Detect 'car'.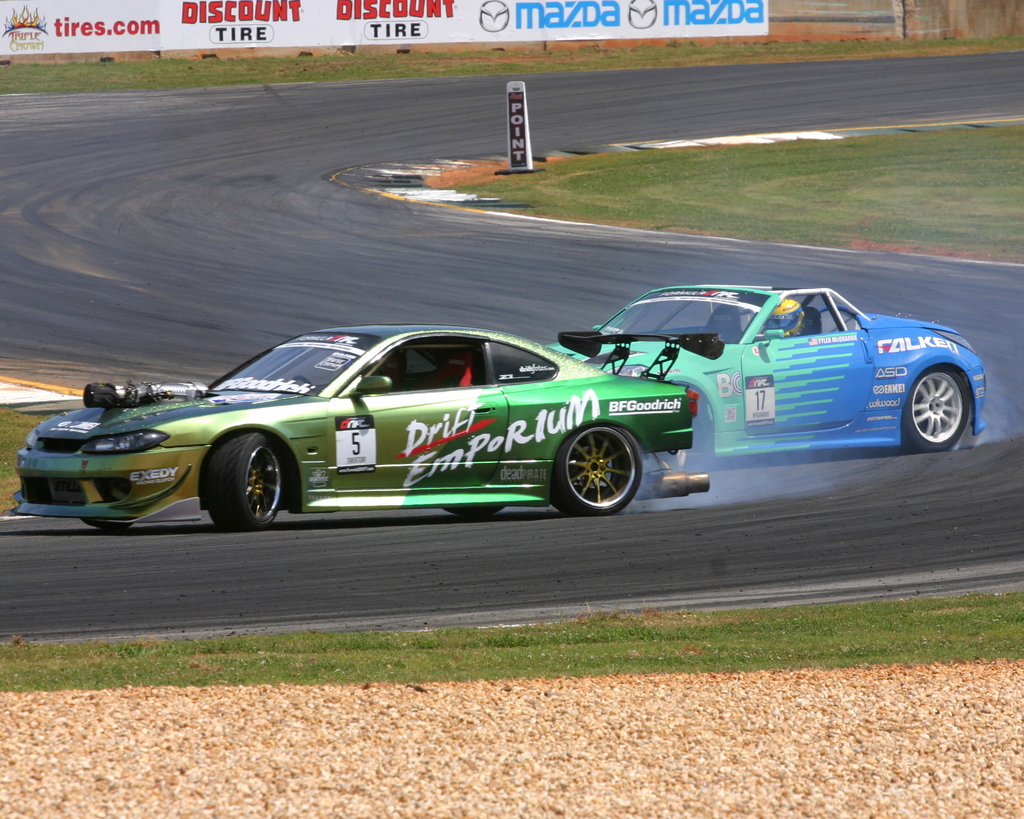
Detected at 21,311,740,537.
